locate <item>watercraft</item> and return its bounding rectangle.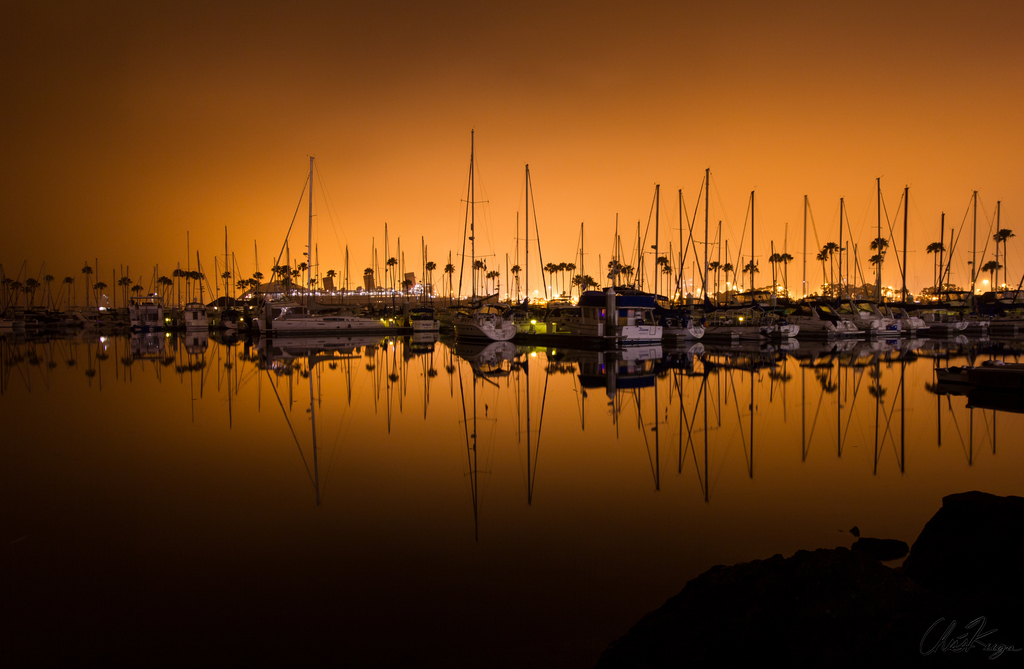
region(567, 283, 659, 345).
